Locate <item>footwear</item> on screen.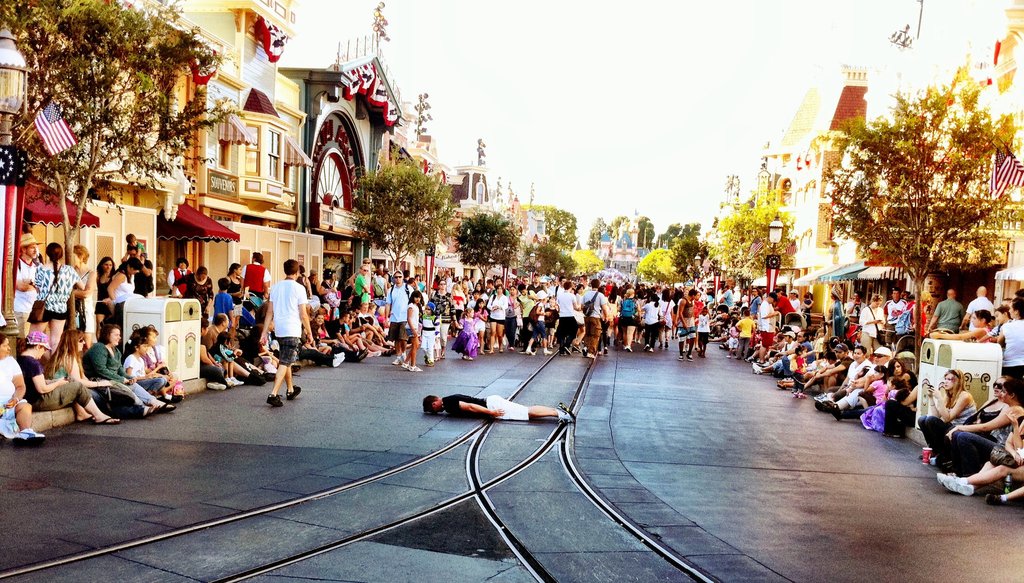
On screen at box(79, 413, 94, 423).
